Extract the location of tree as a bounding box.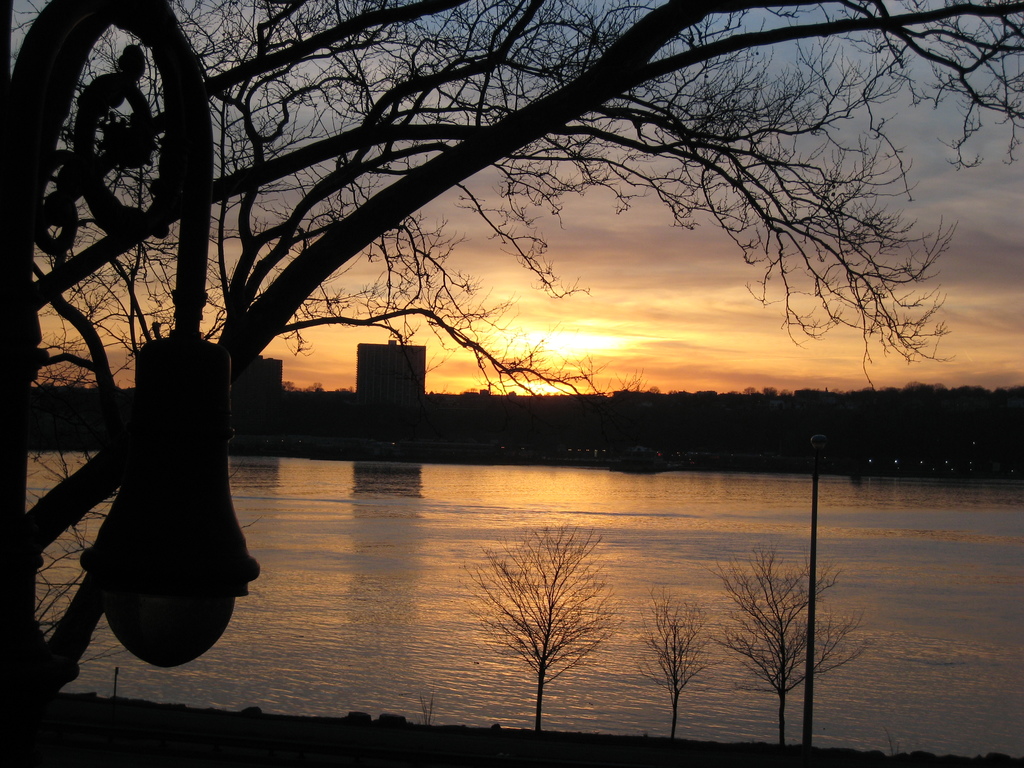
{"left": 468, "top": 527, "right": 619, "bottom": 707}.
